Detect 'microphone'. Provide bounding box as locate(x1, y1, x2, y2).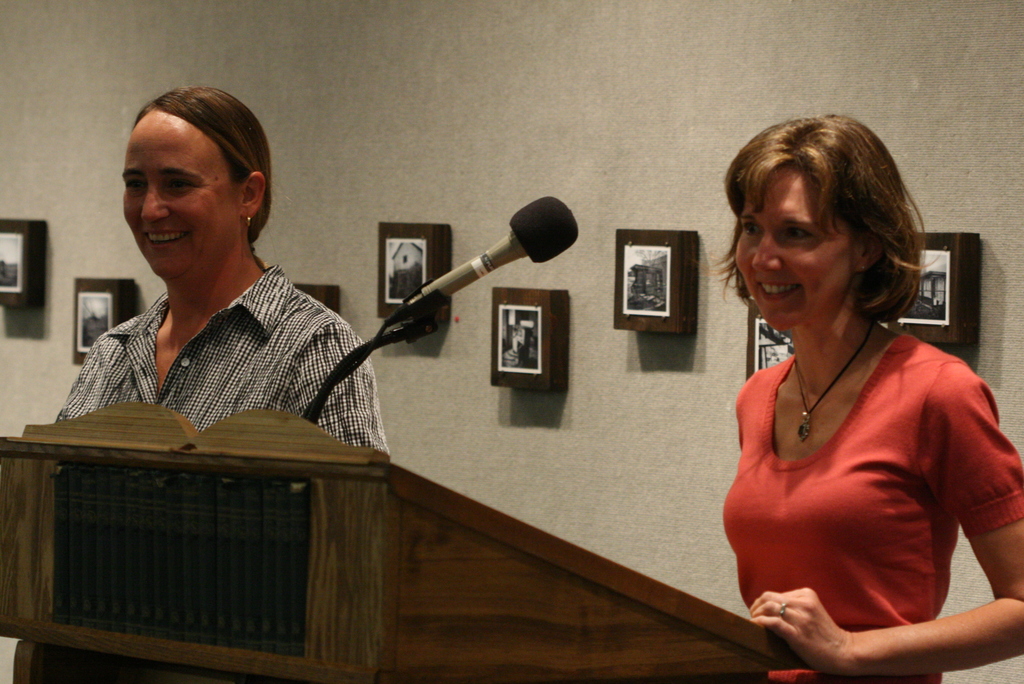
locate(356, 211, 578, 341).
